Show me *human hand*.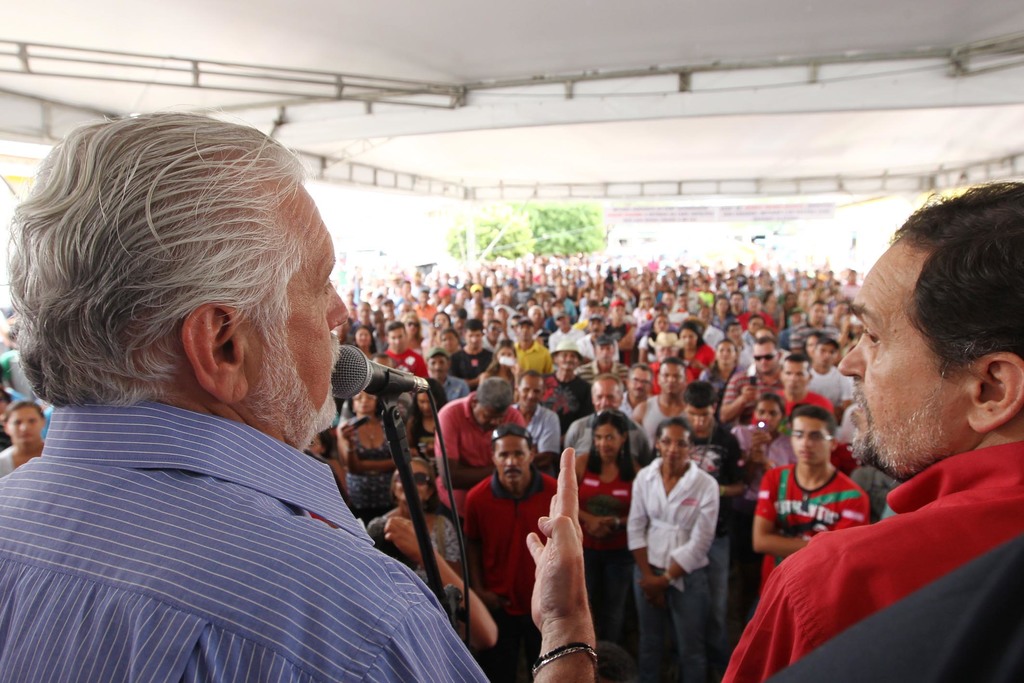
*human hand* is here: <bbox>739, 383, 760, 404</bbox>.
